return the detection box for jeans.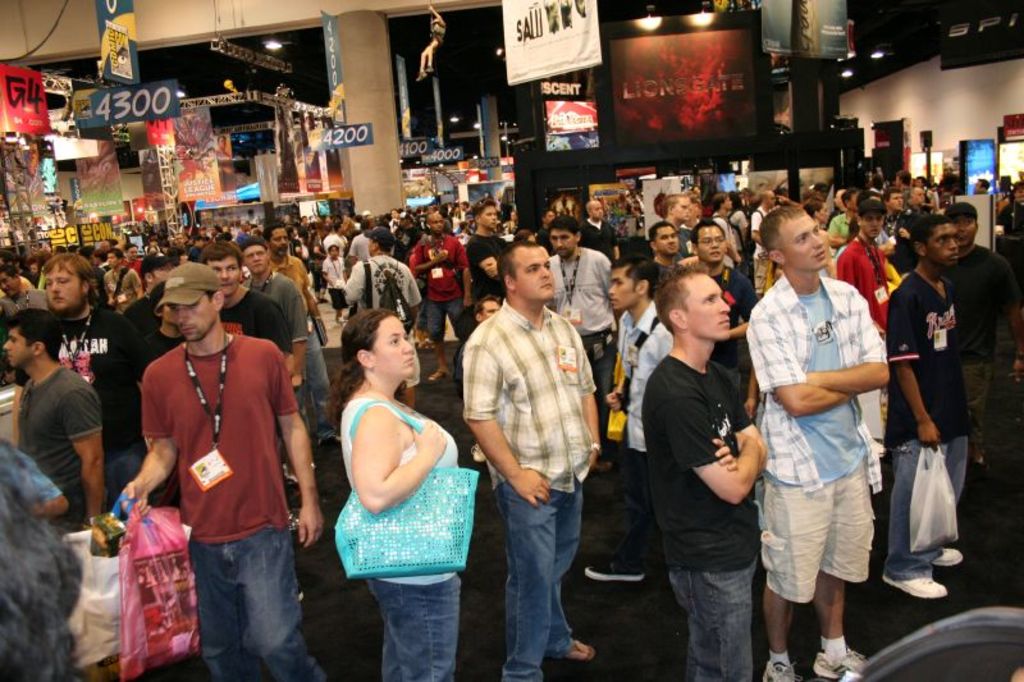
<box>488,473,591,669</box>.
